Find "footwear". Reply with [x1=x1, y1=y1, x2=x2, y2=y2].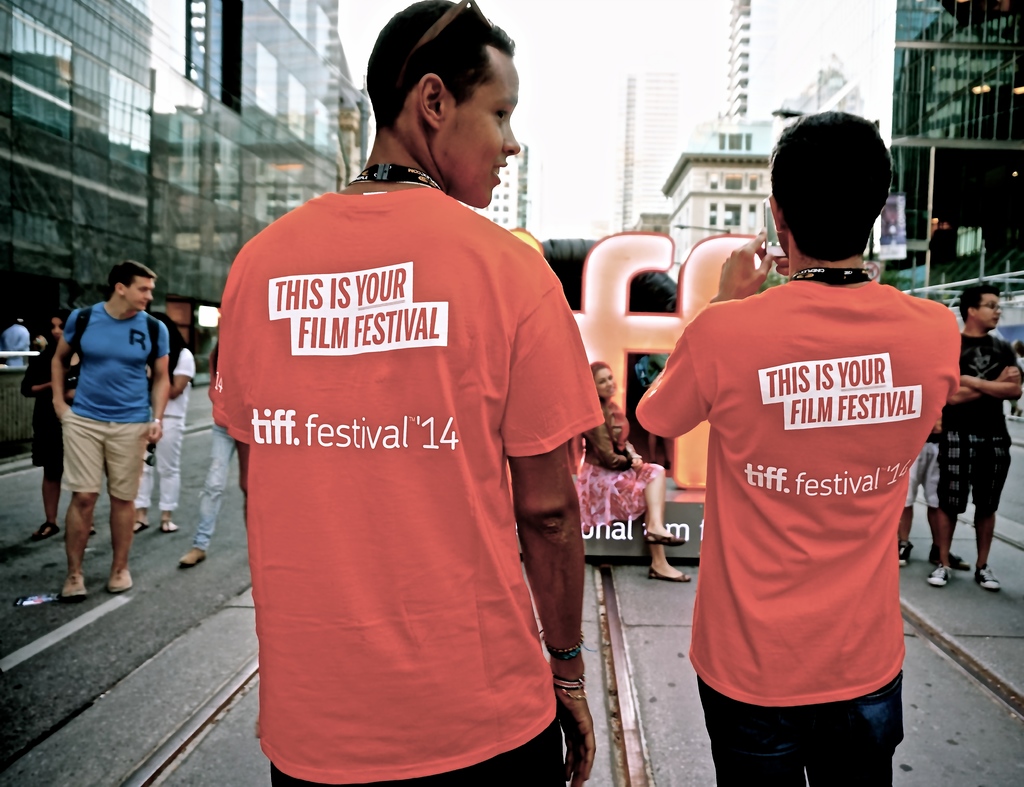
[x1=974, y1=563, x2=1002, y2=592].
